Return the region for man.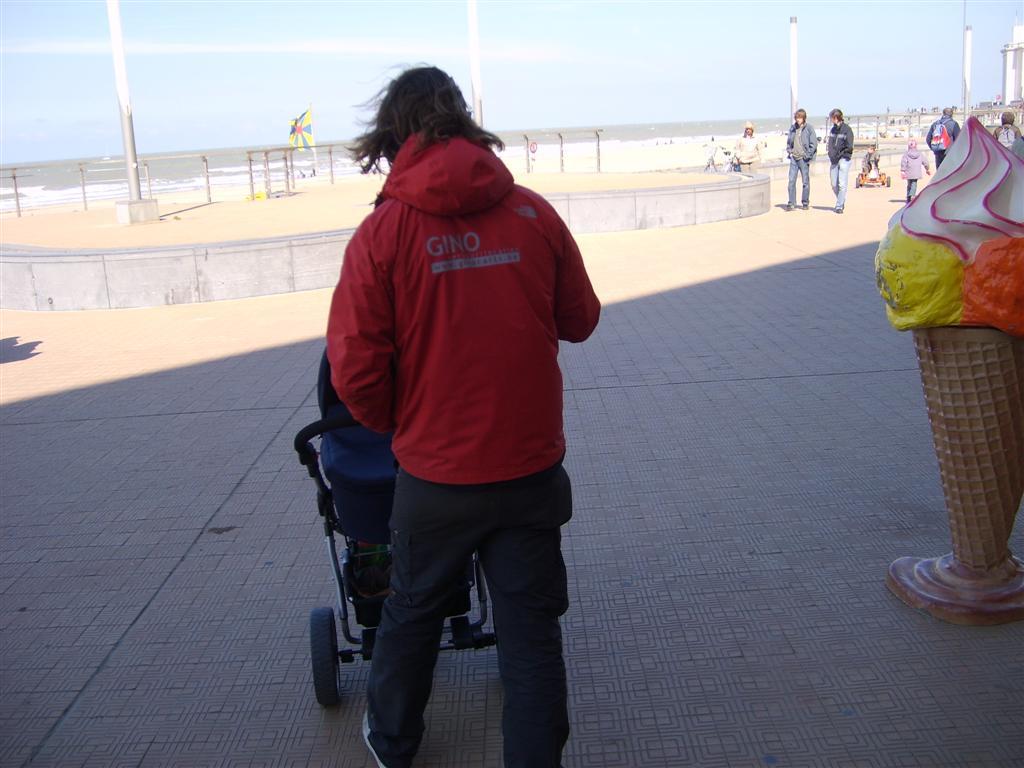
(932,103,961,169).
